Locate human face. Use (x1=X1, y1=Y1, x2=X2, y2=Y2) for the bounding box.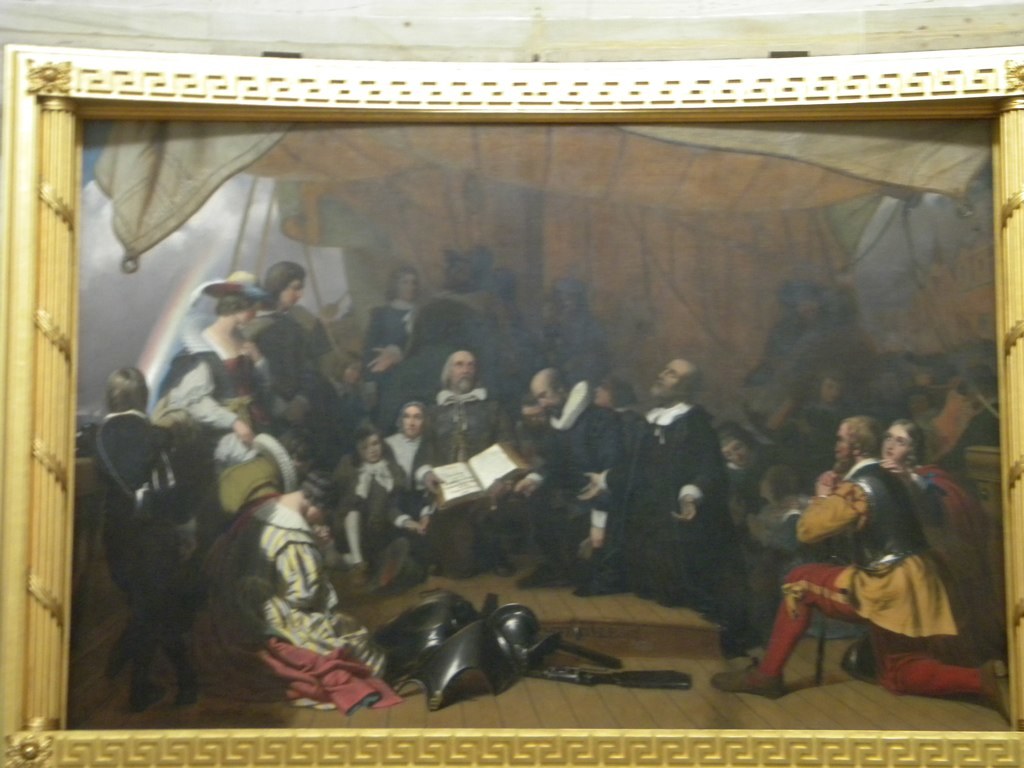
(x1=277, y1=281, x2=303, y2=308).
